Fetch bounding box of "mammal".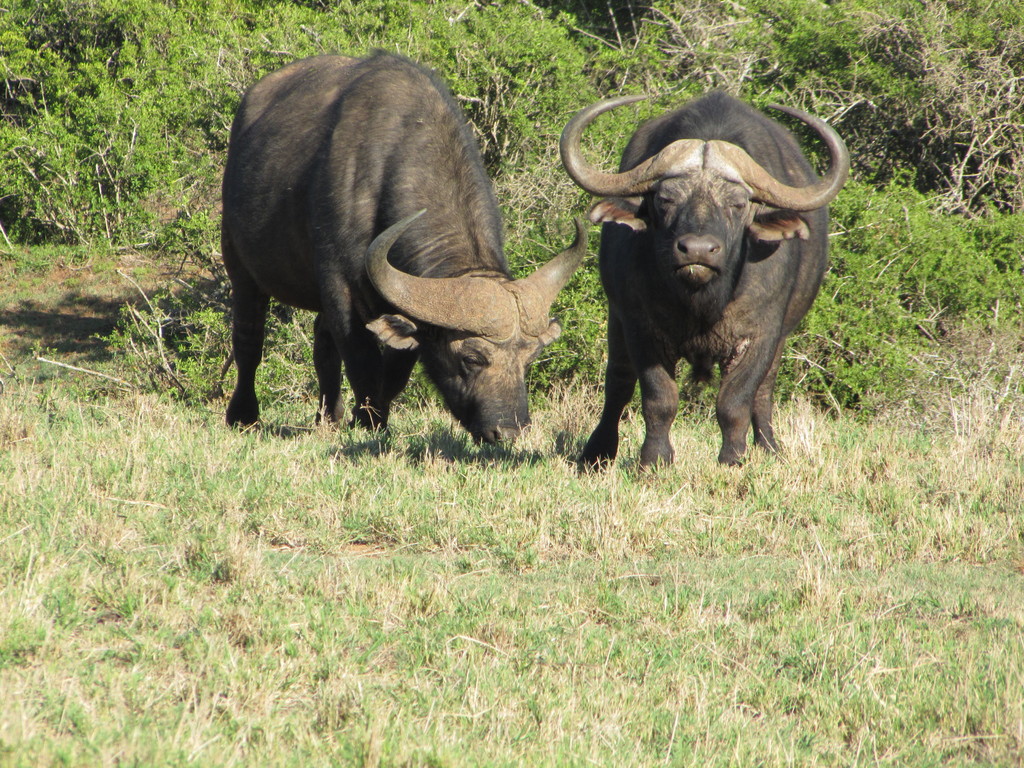
Bbox: Rect(559, 82, 851, 483).
